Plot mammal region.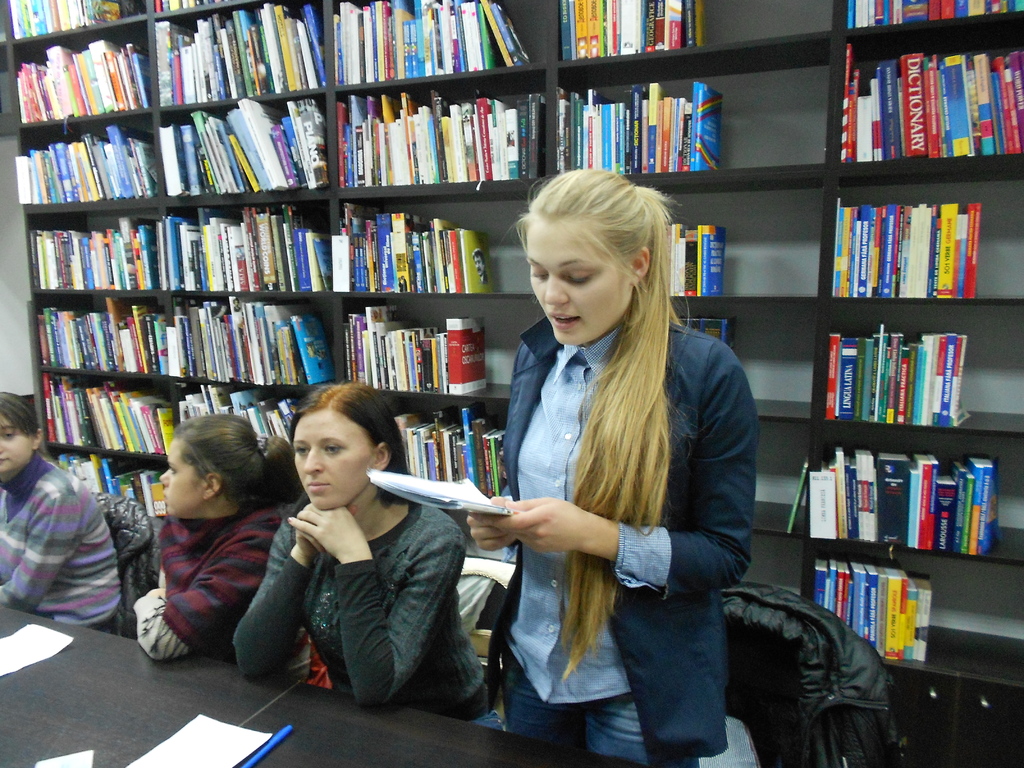
Plotted at l=226, t=378, r=504, b=735.
